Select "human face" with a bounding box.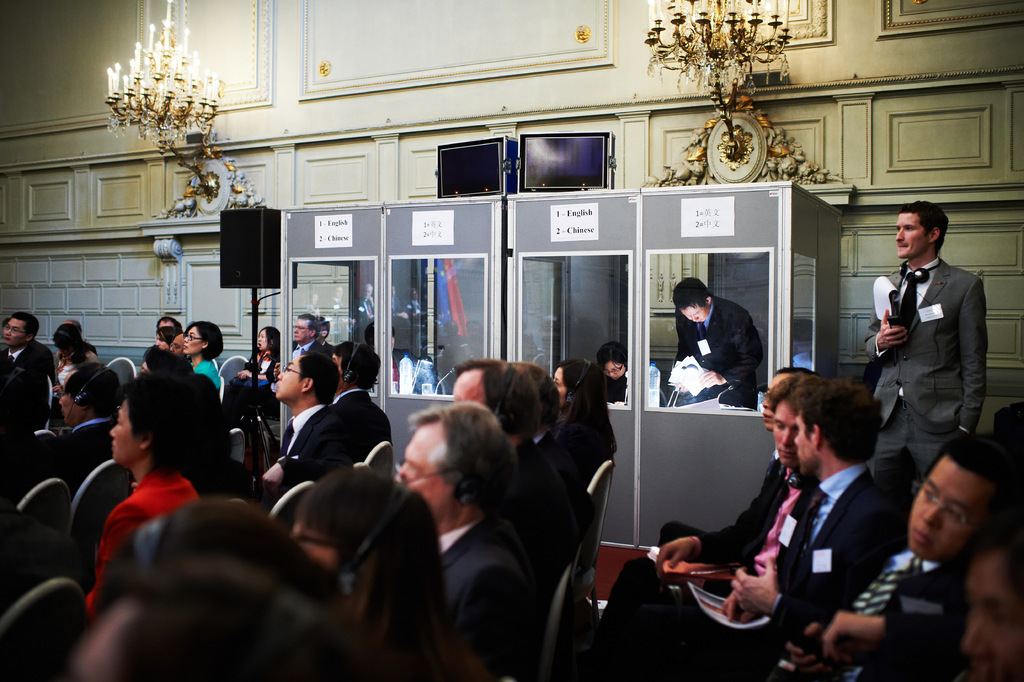
x1=172 y1=337 x2=181 y2=355.
